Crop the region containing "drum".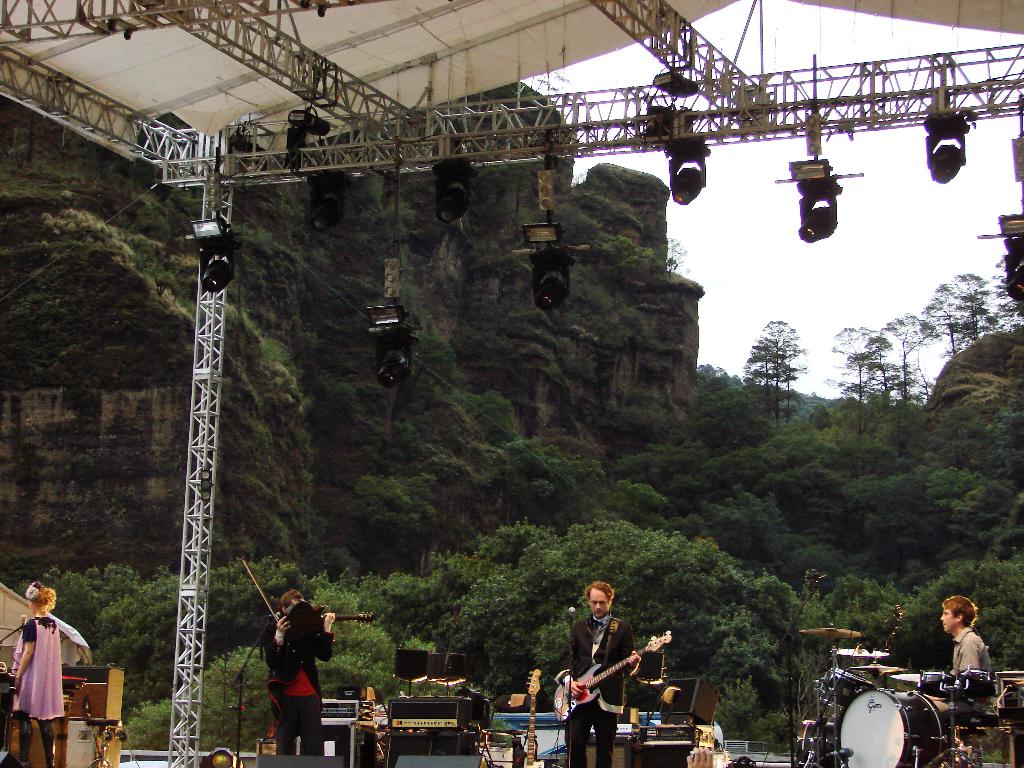
Crop region: 916 669 956 703.
